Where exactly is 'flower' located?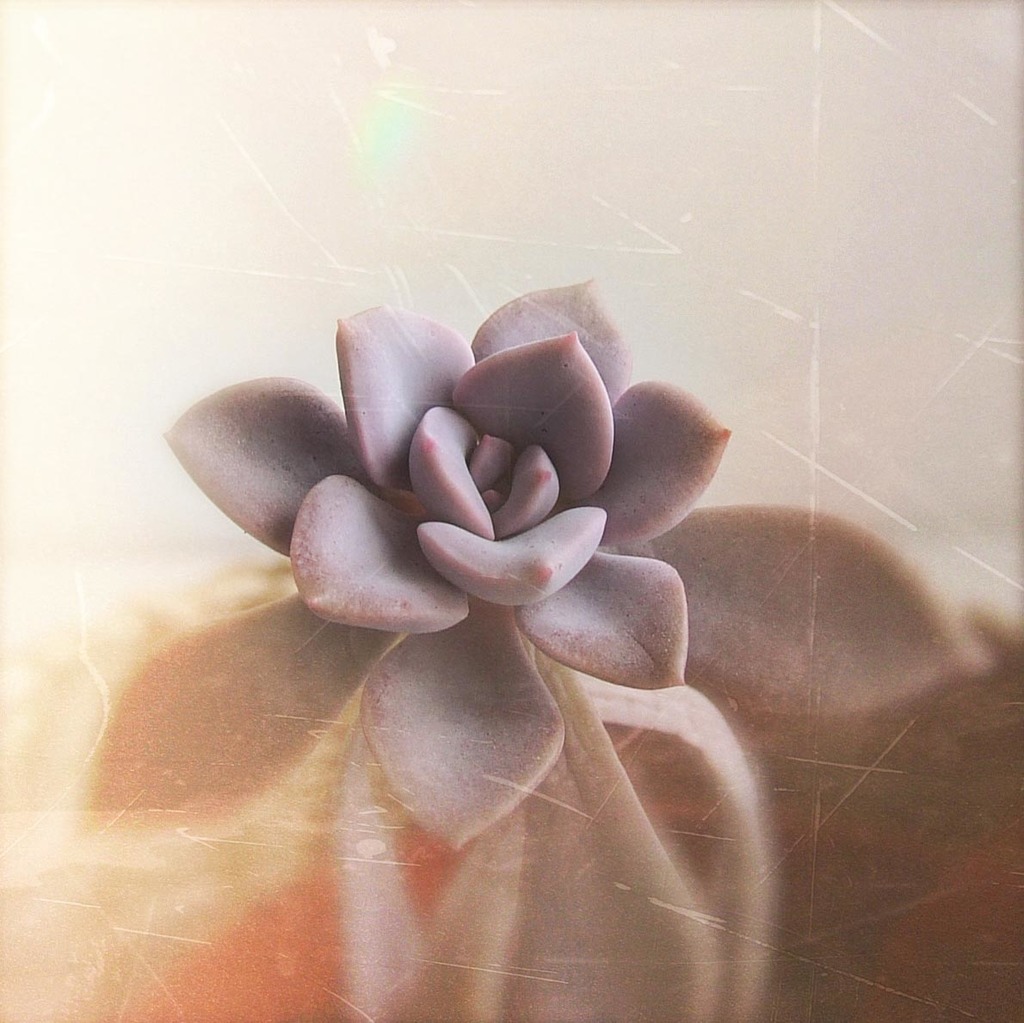
Its bounding box is bbox=(187, 278, 745, 755).
